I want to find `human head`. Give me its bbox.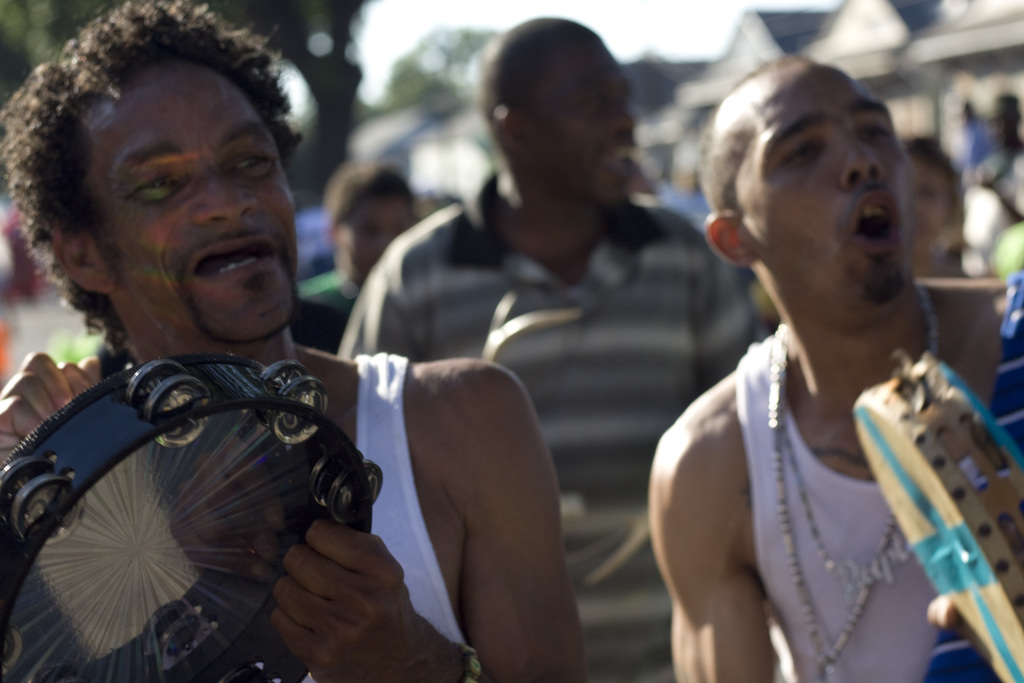
left=986, top=89, right=1023, bottom=145.
